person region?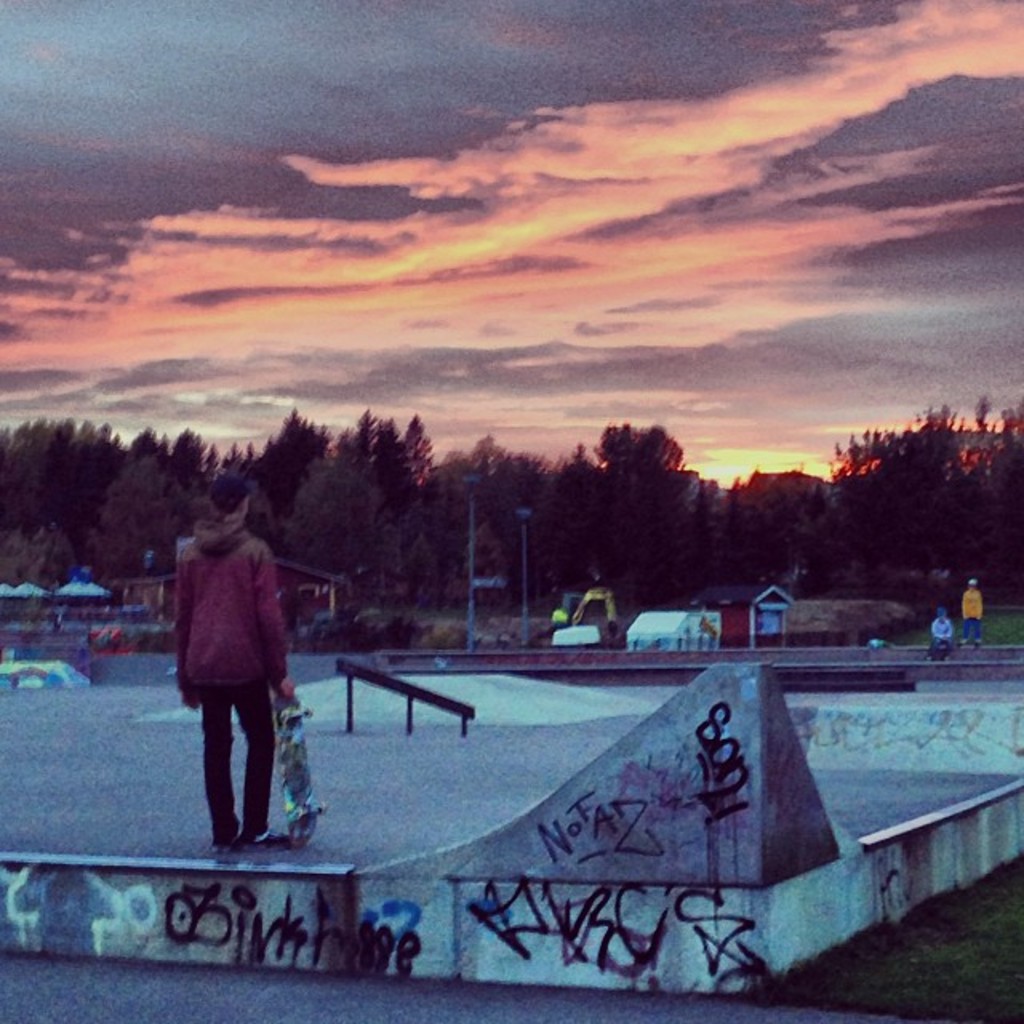
crop(171, 469, 302, 856)
